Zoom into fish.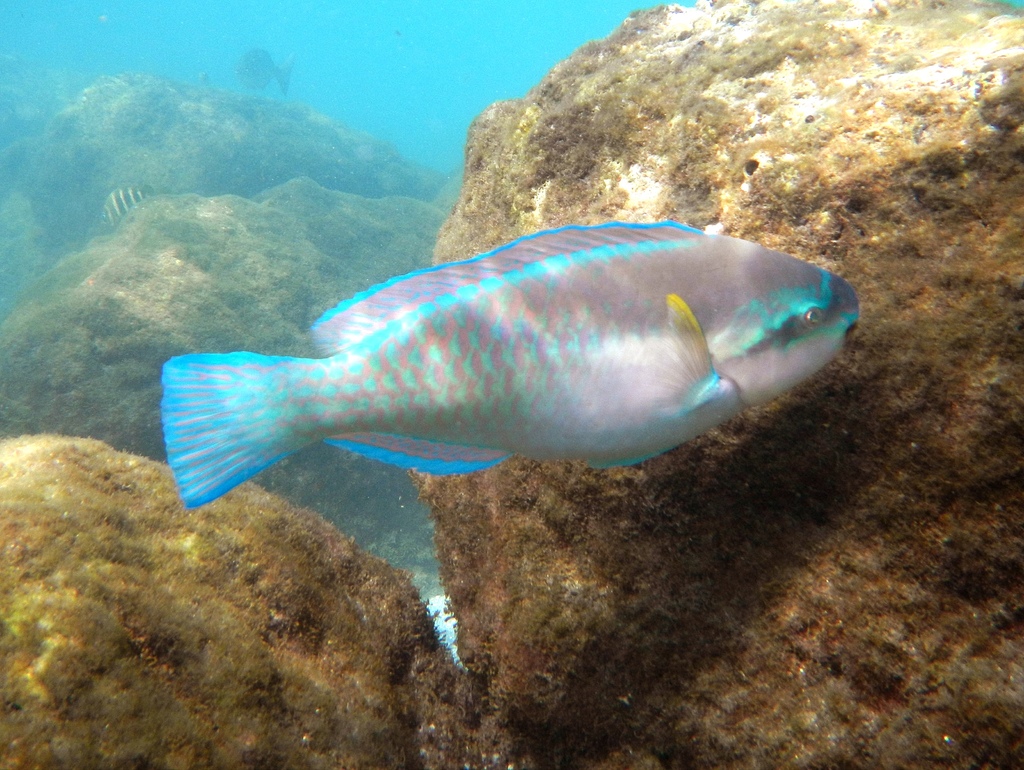
Zoom target: locate(230, 46, 293, 97).
